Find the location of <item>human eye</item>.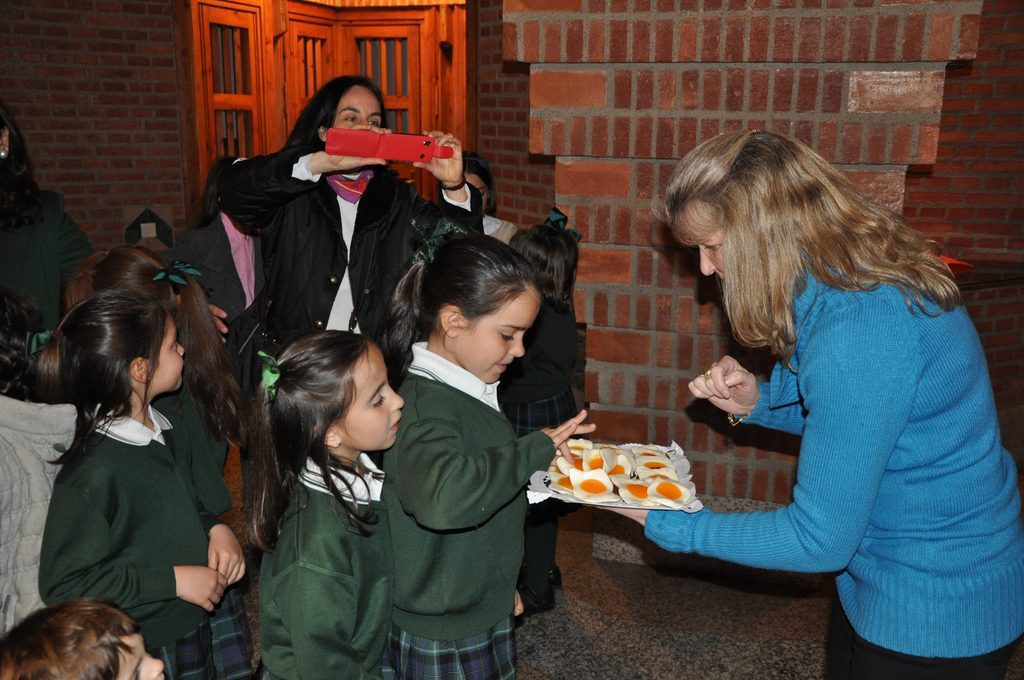
Location: (344,114,358,123).
